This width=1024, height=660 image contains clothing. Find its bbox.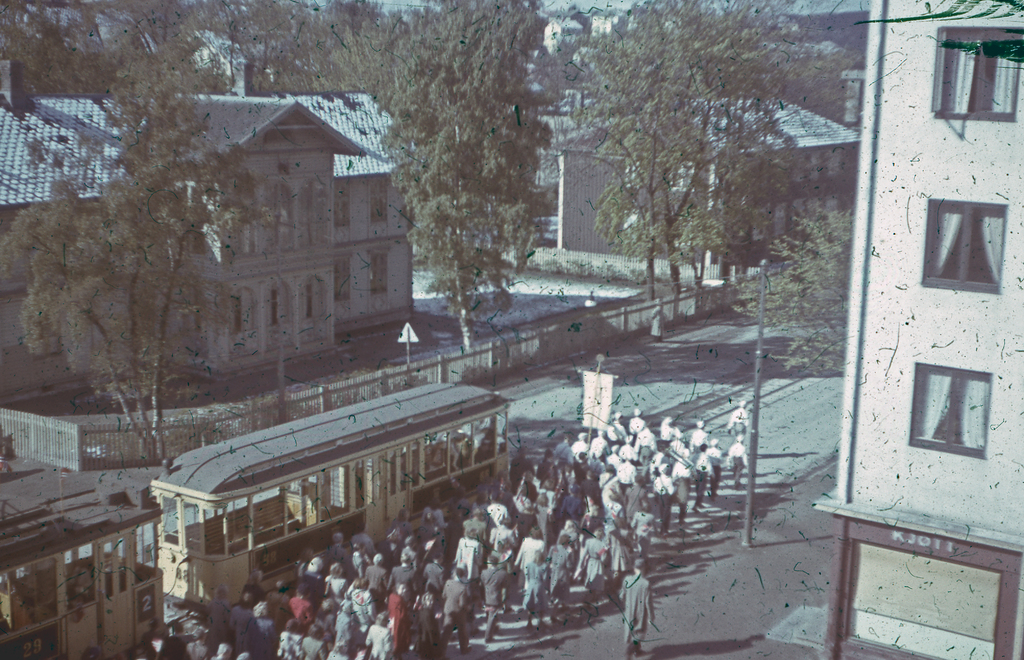
<region>512, 538, 546, 595</region>.
